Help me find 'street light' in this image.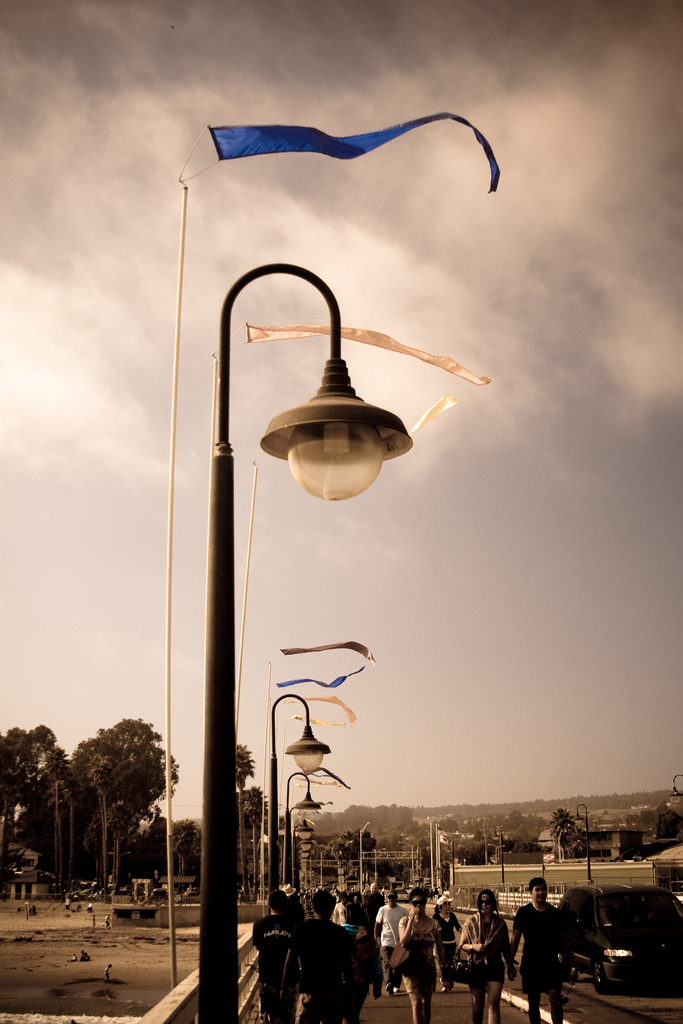
Found it: <box>358,824,377,897</box>.
